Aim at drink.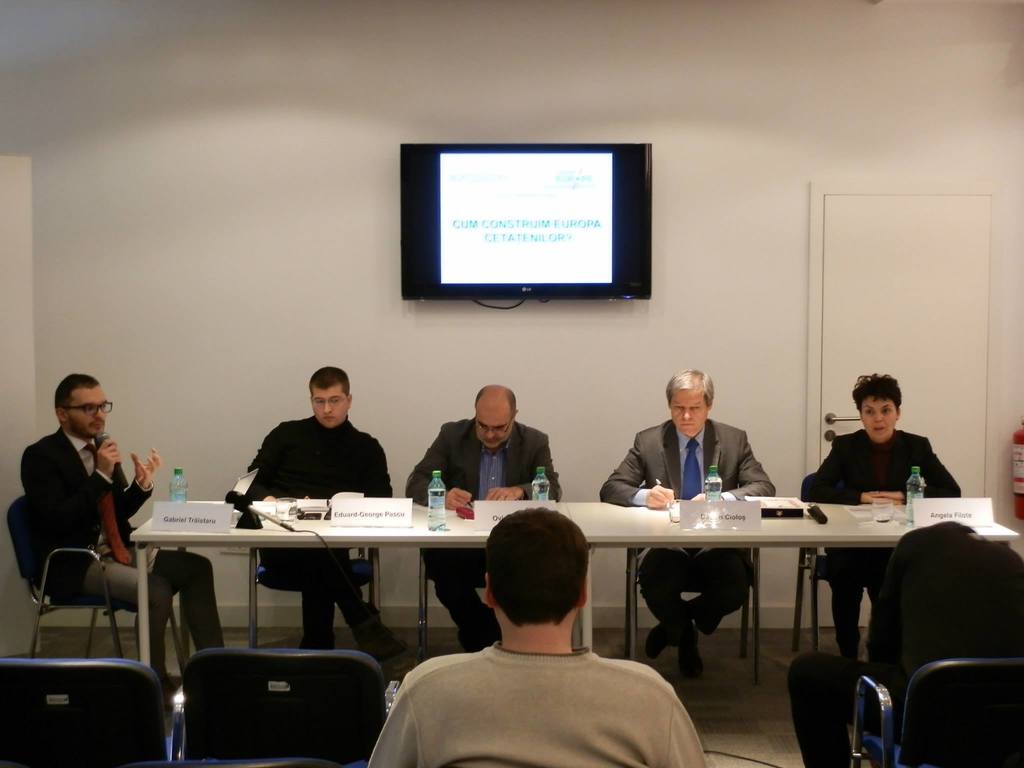
Aimed at crop(705, 466, 723, 502).
